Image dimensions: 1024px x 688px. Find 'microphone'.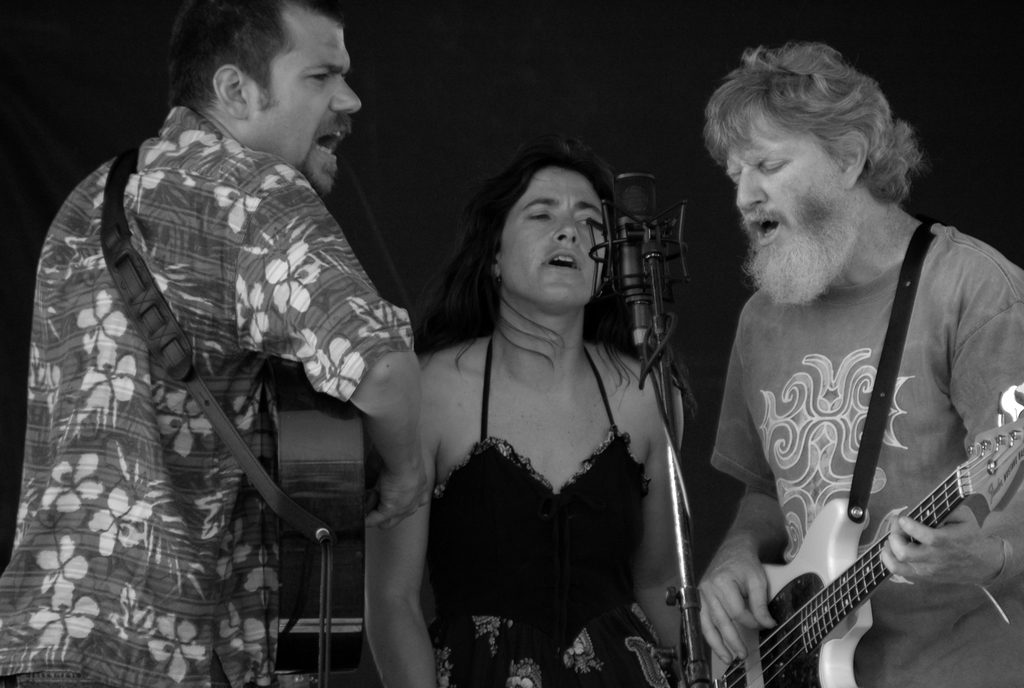
[600, 138, 705, 365].
